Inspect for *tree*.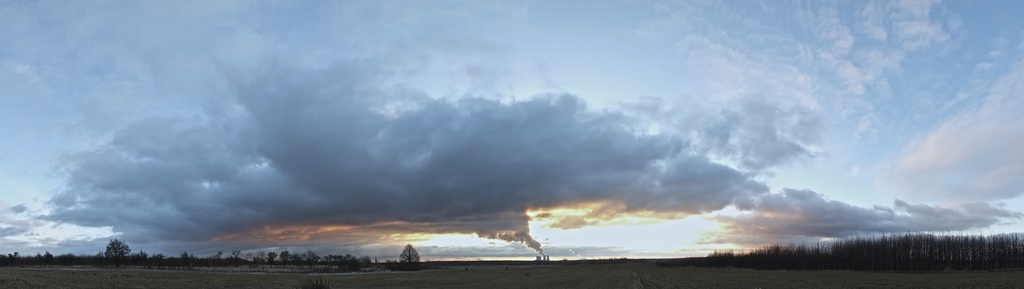
Inspection: Rect(402, 239, 422, 263).
